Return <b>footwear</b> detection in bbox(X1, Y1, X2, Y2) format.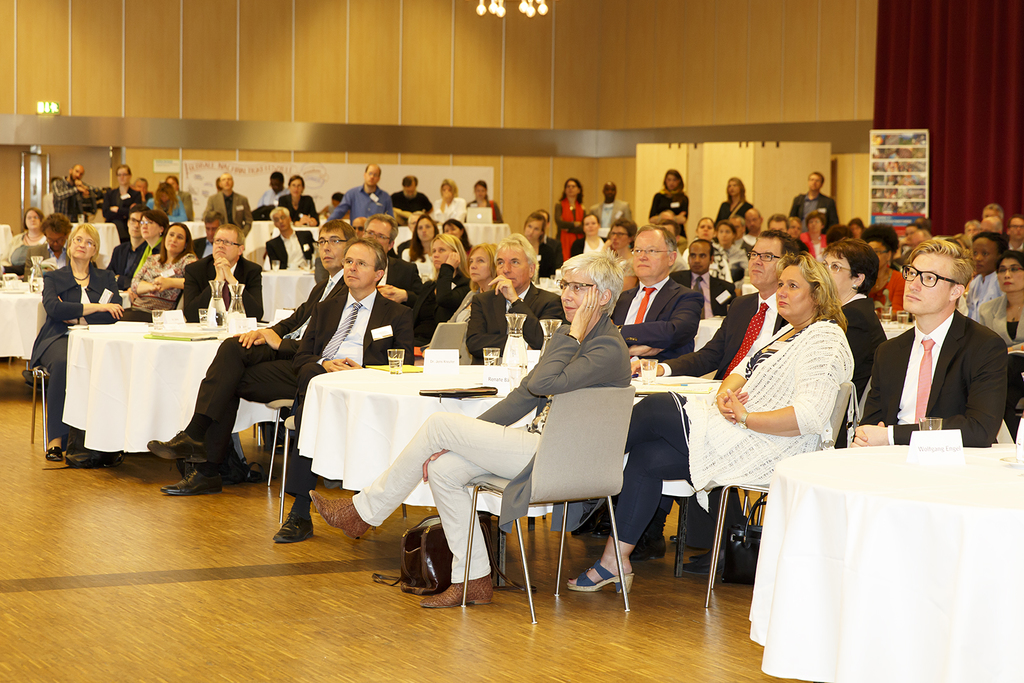
bbox(141, 422, 213, 462).
